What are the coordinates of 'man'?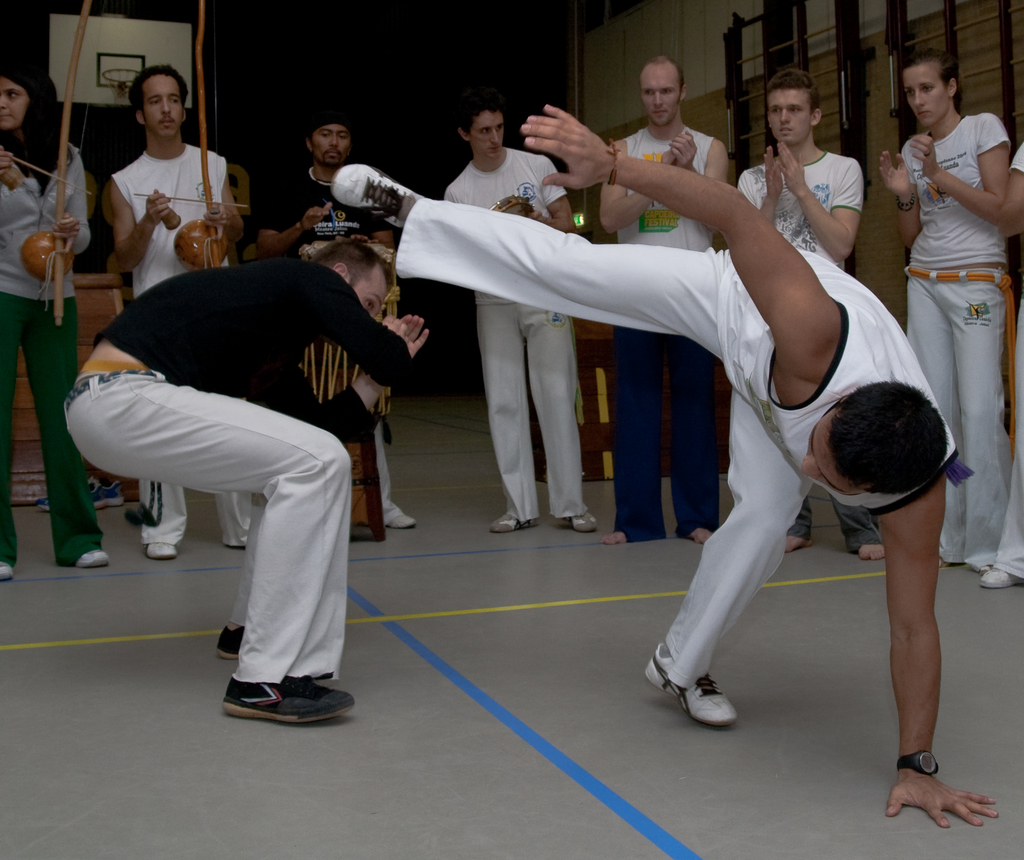
bbox=(112, 65, 257, 561).
